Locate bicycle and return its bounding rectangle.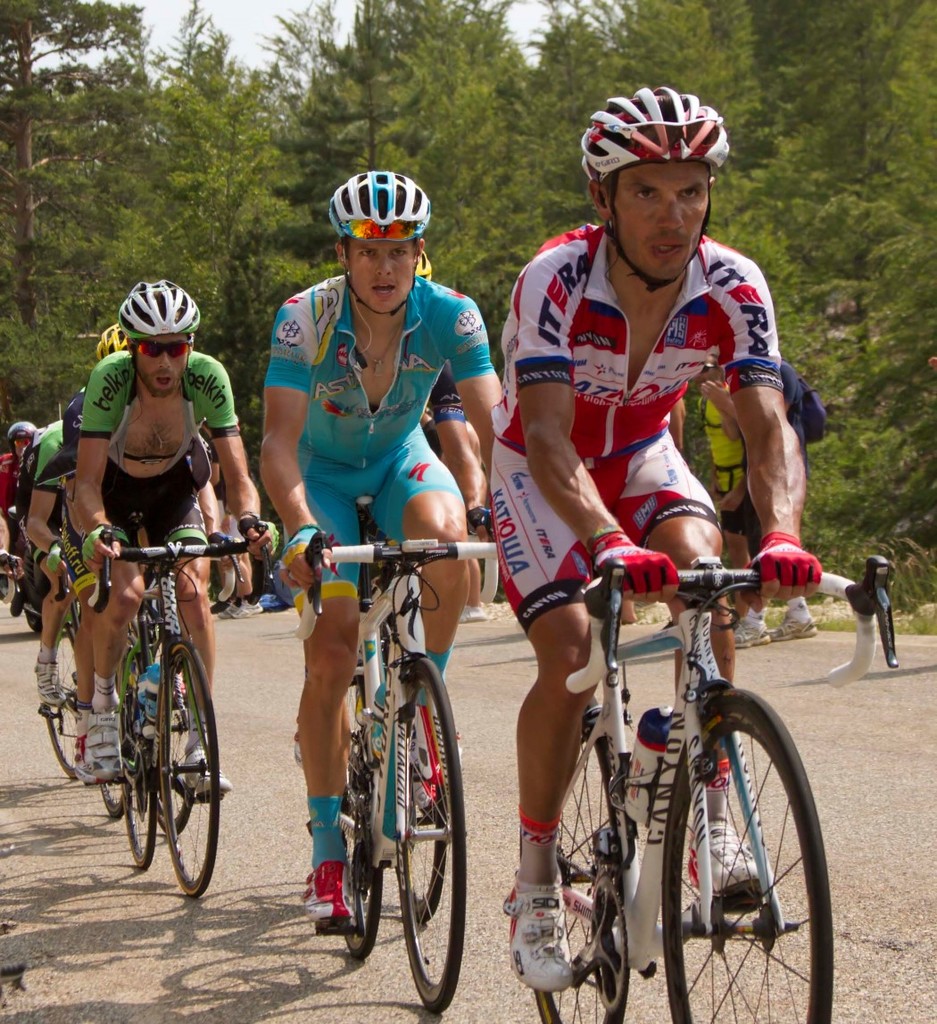
bbox=(96, 549, 237, 839).
